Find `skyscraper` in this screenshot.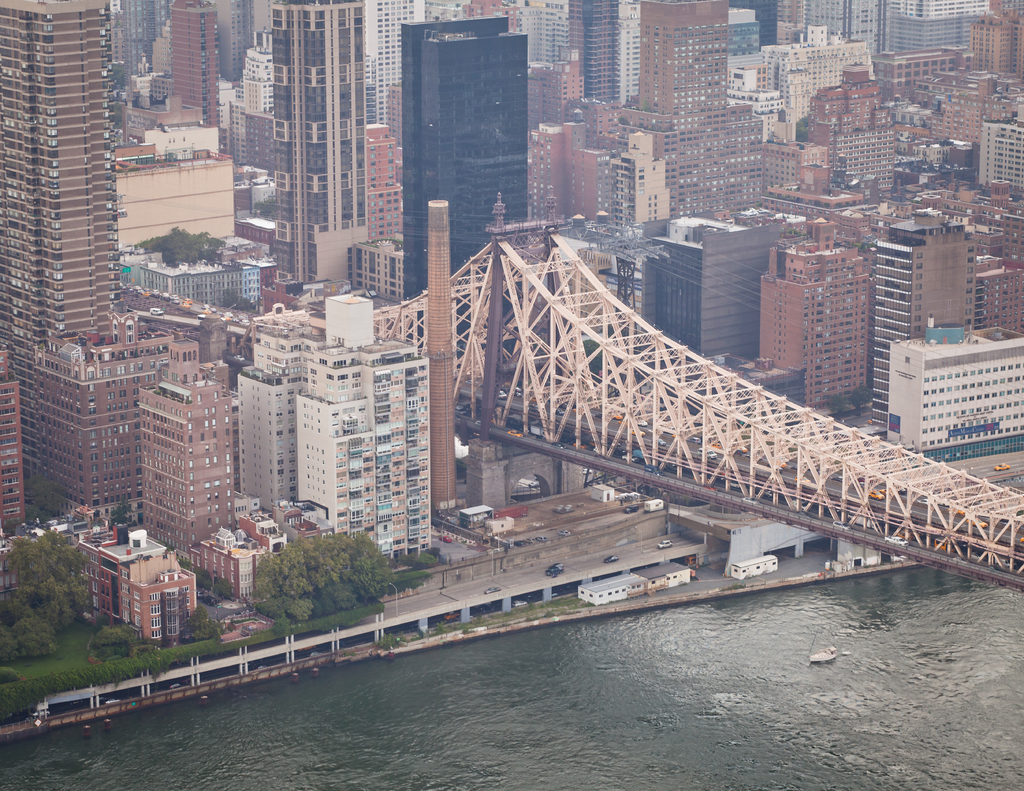
The bounding box for `skyscraper` is crop(0, 0, 116, 382).
